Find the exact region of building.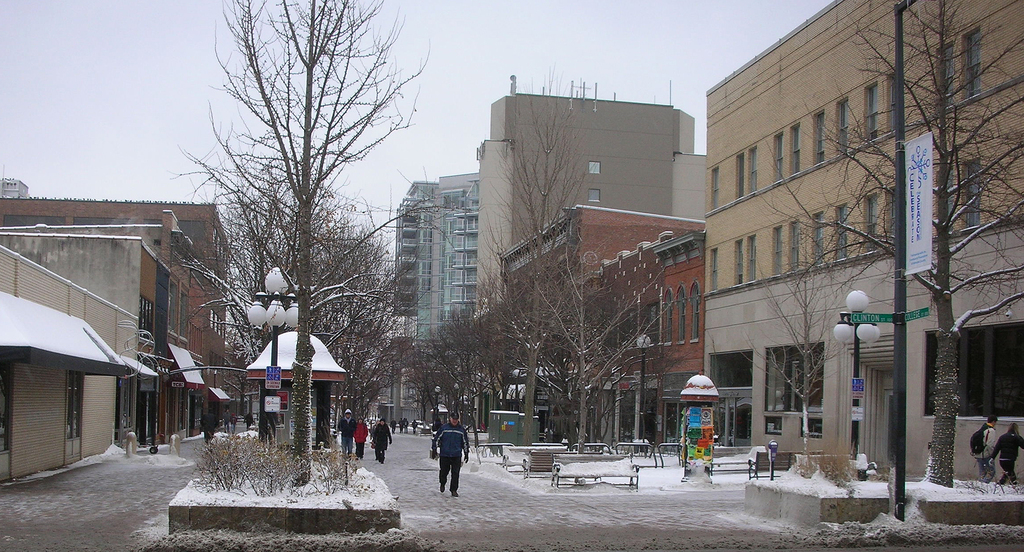
Exact region: left=0, top=198, right=228, bottom=445.
